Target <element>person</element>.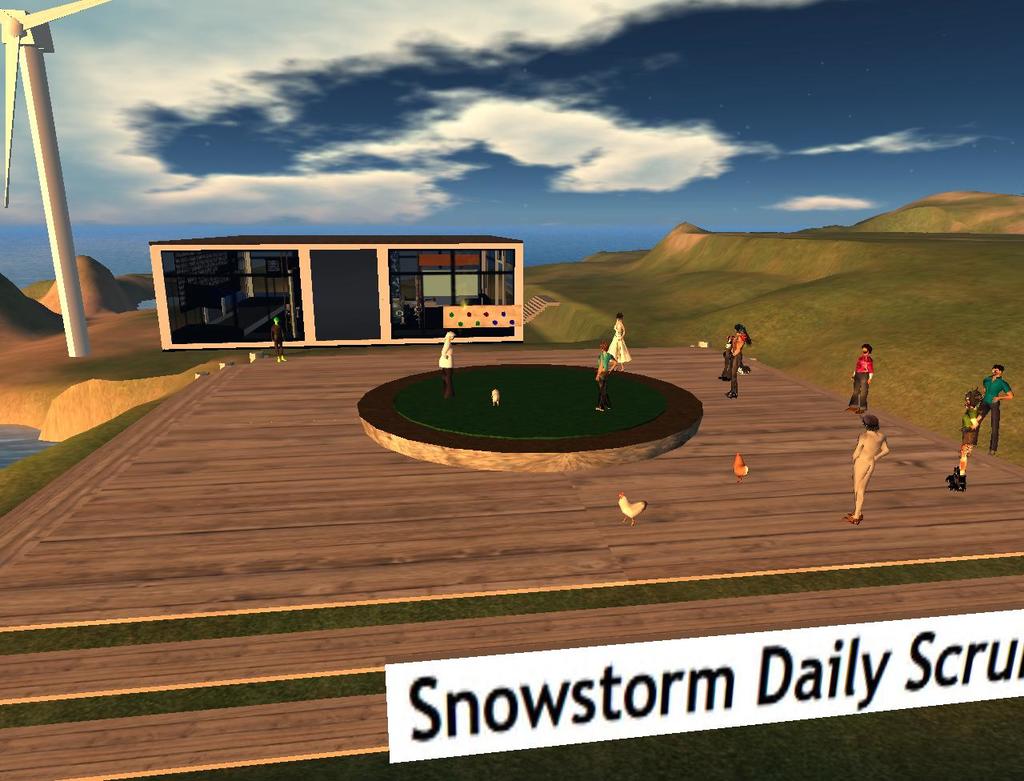
Target region: select_region(443, 332, 451, 392).
